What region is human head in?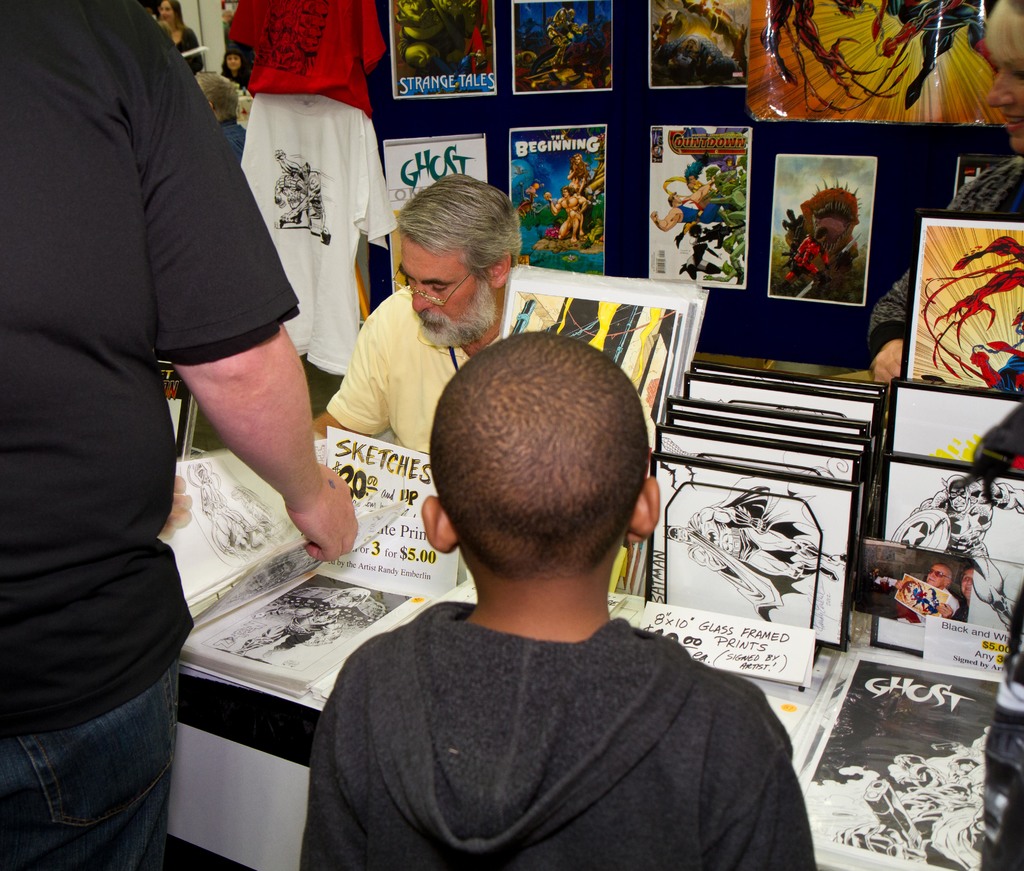
BBox(195, 73, 243, 127).
